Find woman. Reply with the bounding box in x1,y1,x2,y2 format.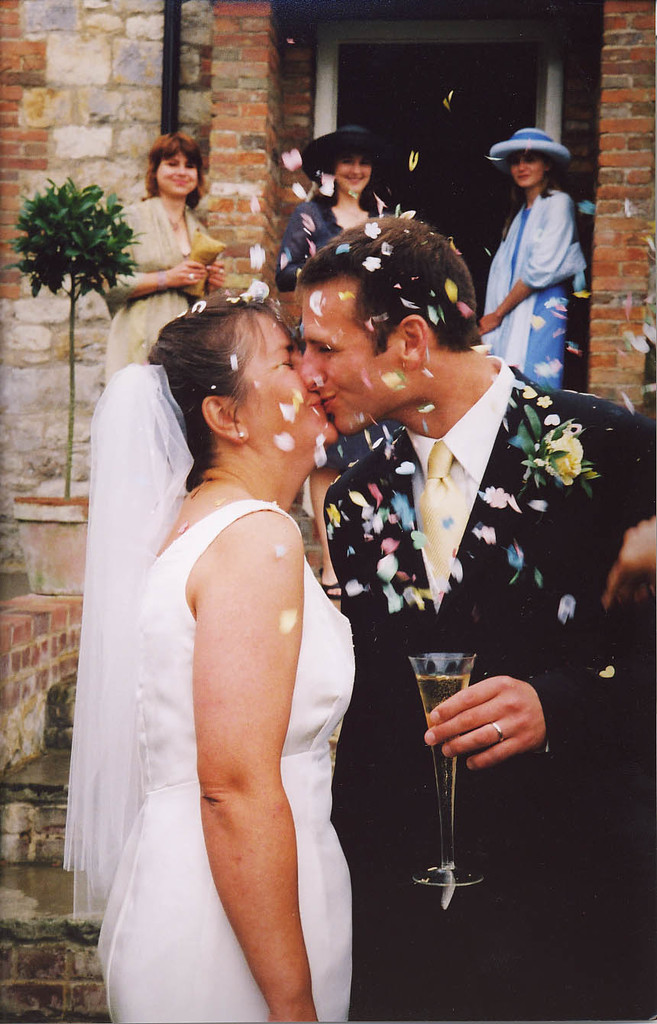
94,128,231,399.
